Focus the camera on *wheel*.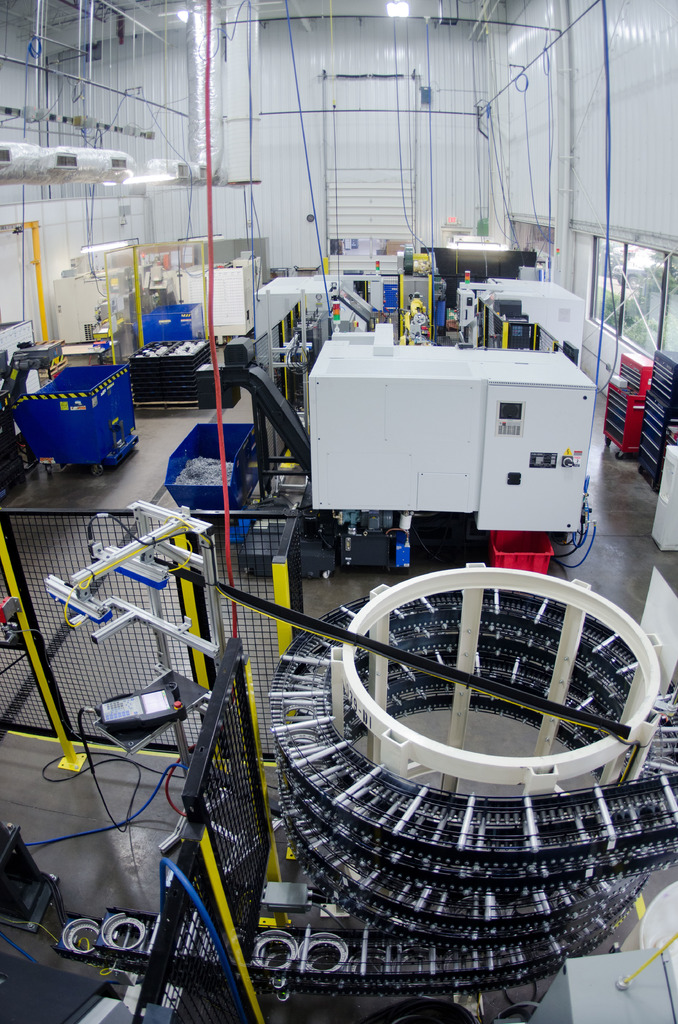
Focus region: (left=300, top=939, right=345, bottom=972).
